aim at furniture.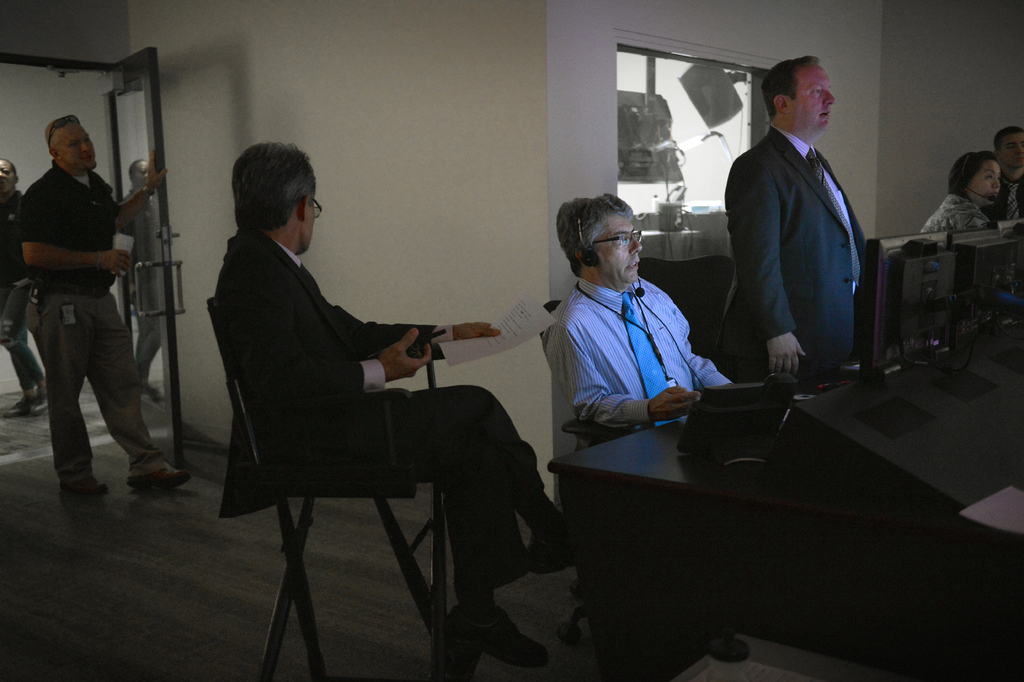
Aimed at (left=205, top=296, right=462, bottom=681).
